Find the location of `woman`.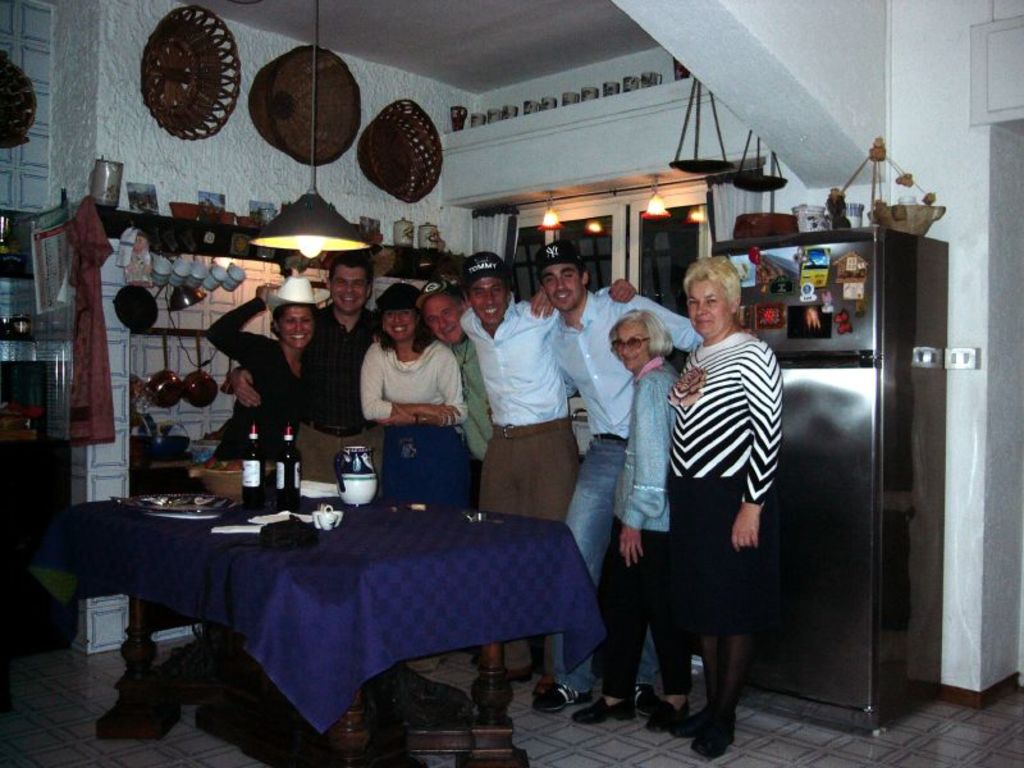
Location: [575, 305, 686, 727].
